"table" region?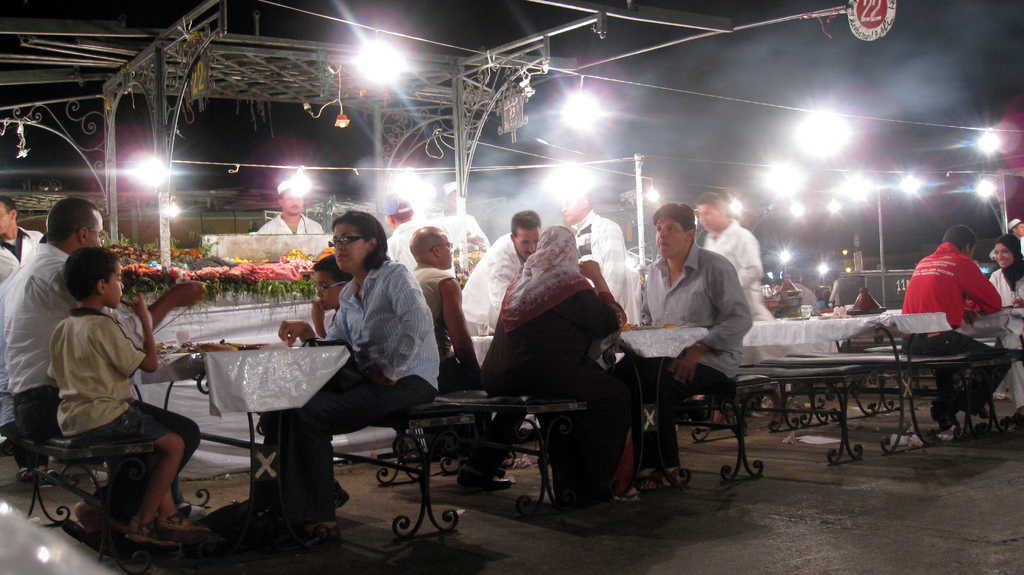
{"left": 470, "top": 325, "right": 703, "bottom": 494}
